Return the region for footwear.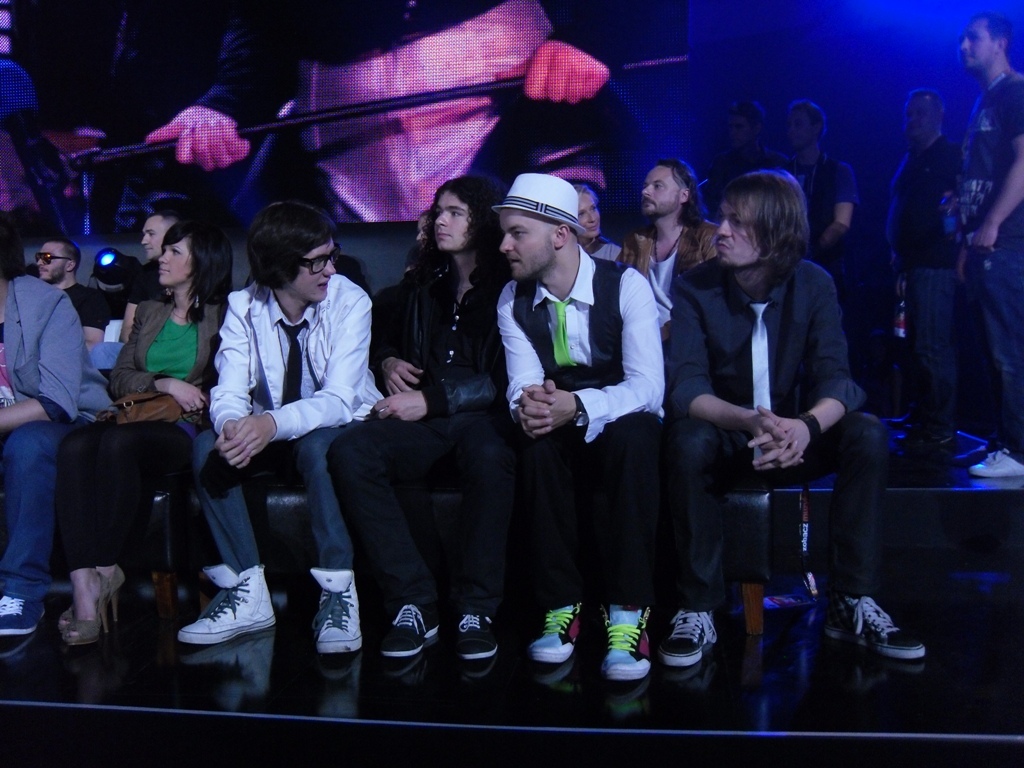
l=453, t=618, r=499, b=659.
